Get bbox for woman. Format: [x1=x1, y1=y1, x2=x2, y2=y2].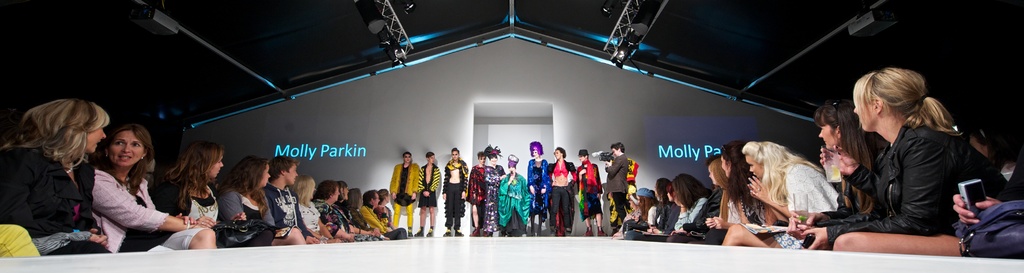
[x1=147, y1=141, x2=273, y2=244].
